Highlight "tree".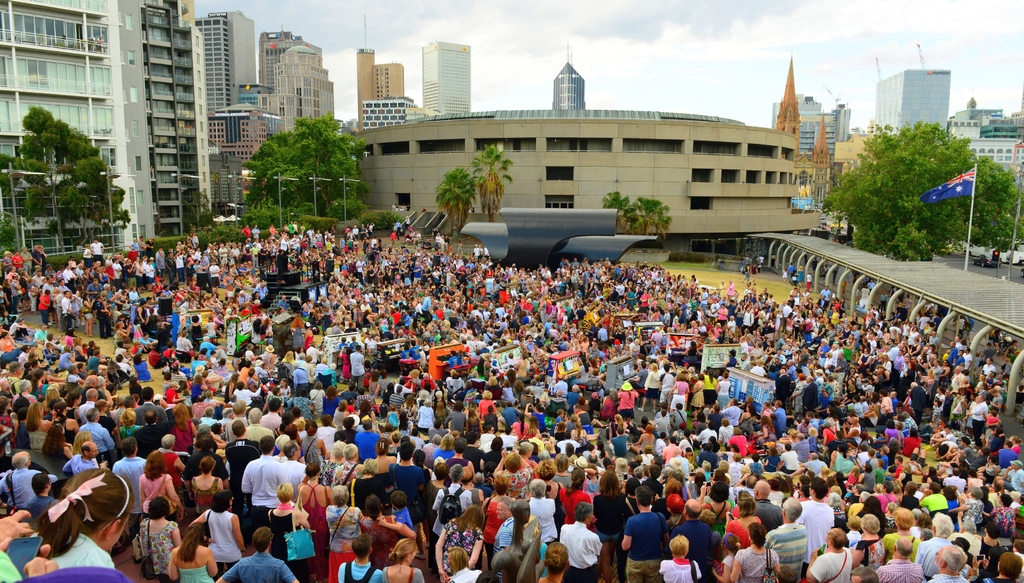
Highlighted region: [474,147,511,222].
